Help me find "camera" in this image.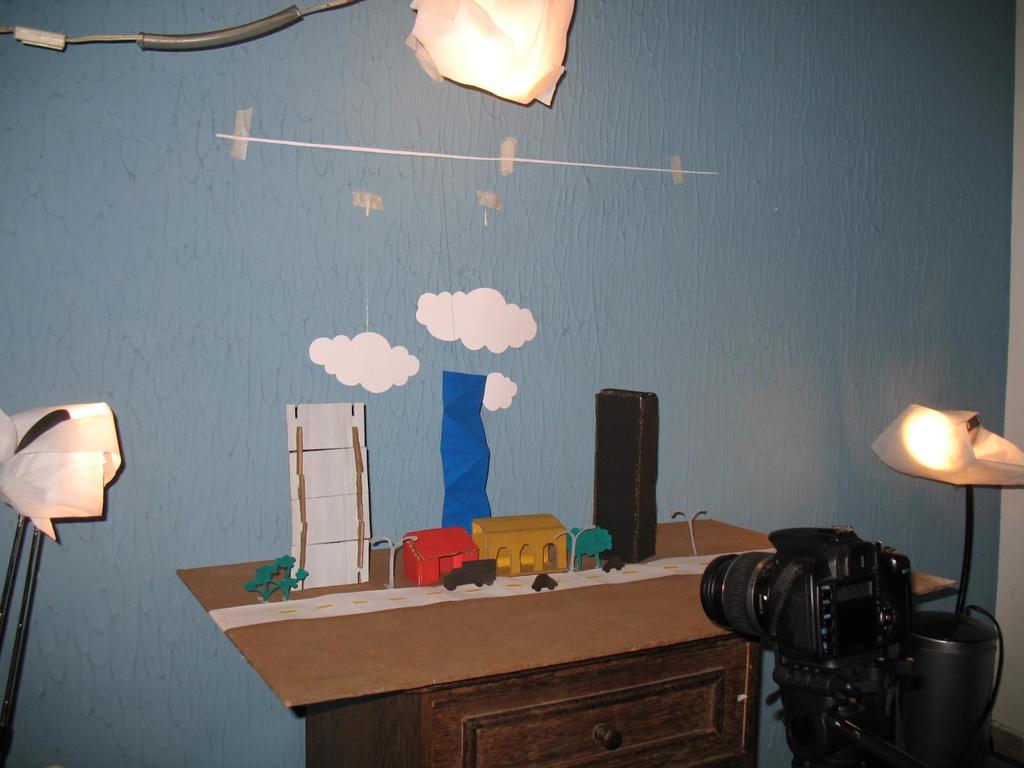
Found it: box=[702, 529, 920, 767].
